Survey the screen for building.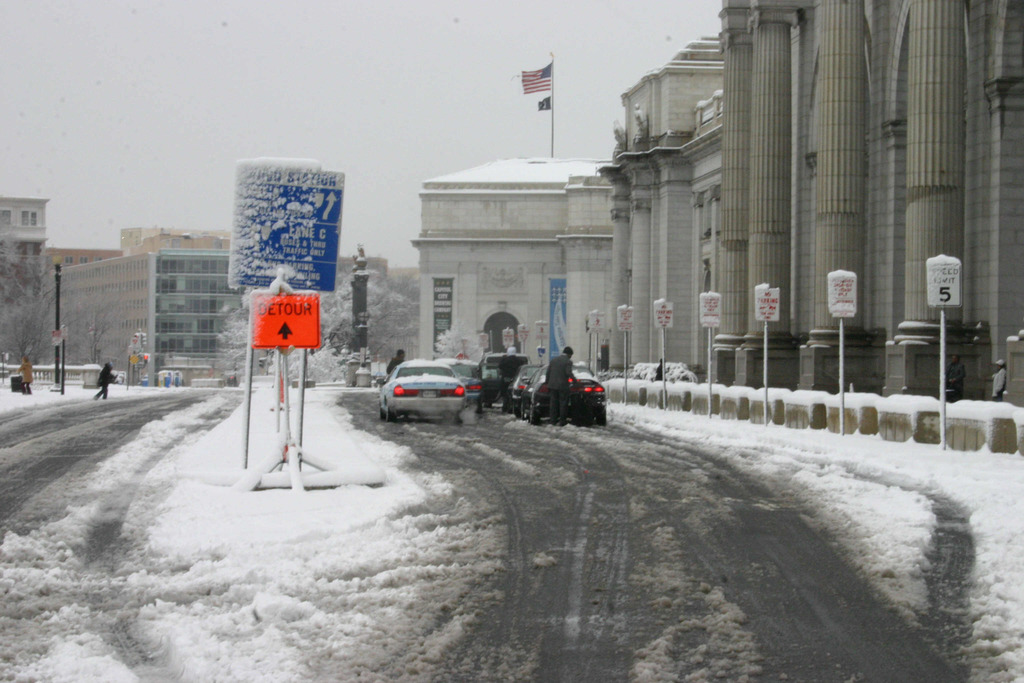
Survey found: <box>719,0,1023,406</box>.
